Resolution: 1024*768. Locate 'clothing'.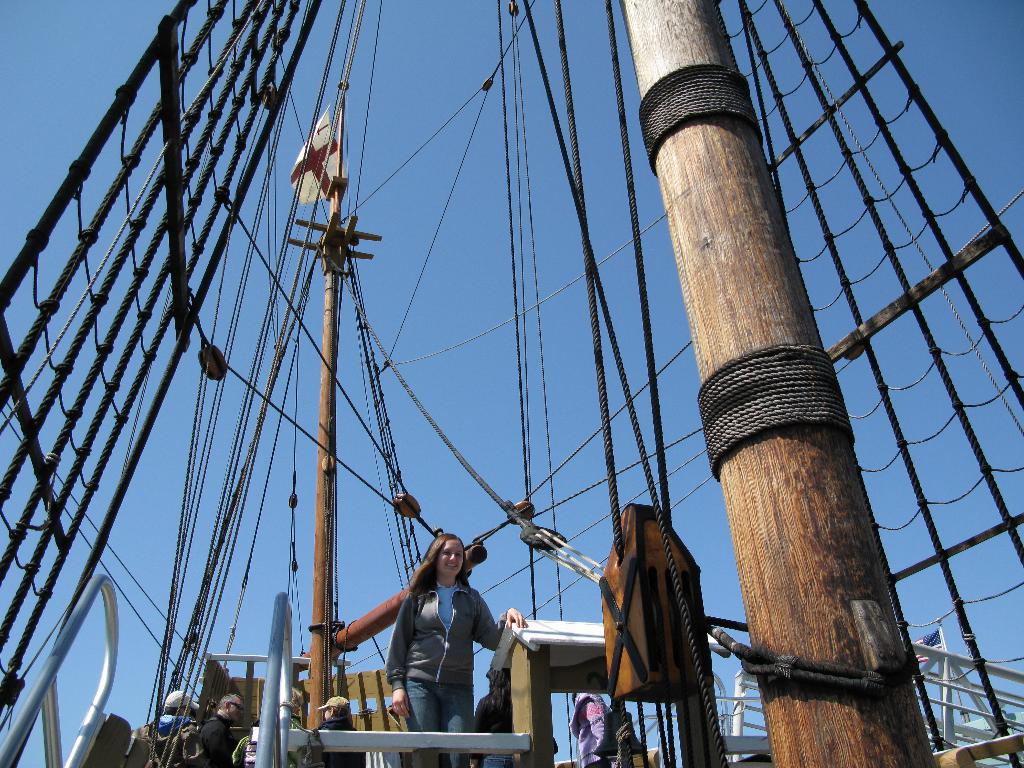
x1=161, y1=681, x2=193, y2=712.
